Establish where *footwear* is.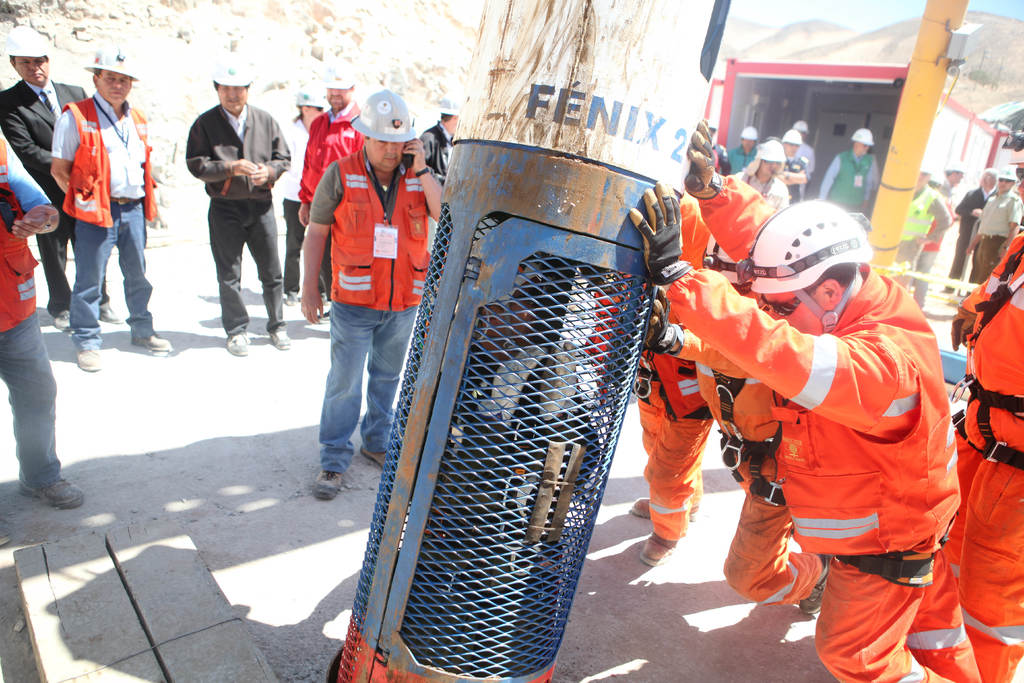
Established at region(220, 327, 255, 356).
